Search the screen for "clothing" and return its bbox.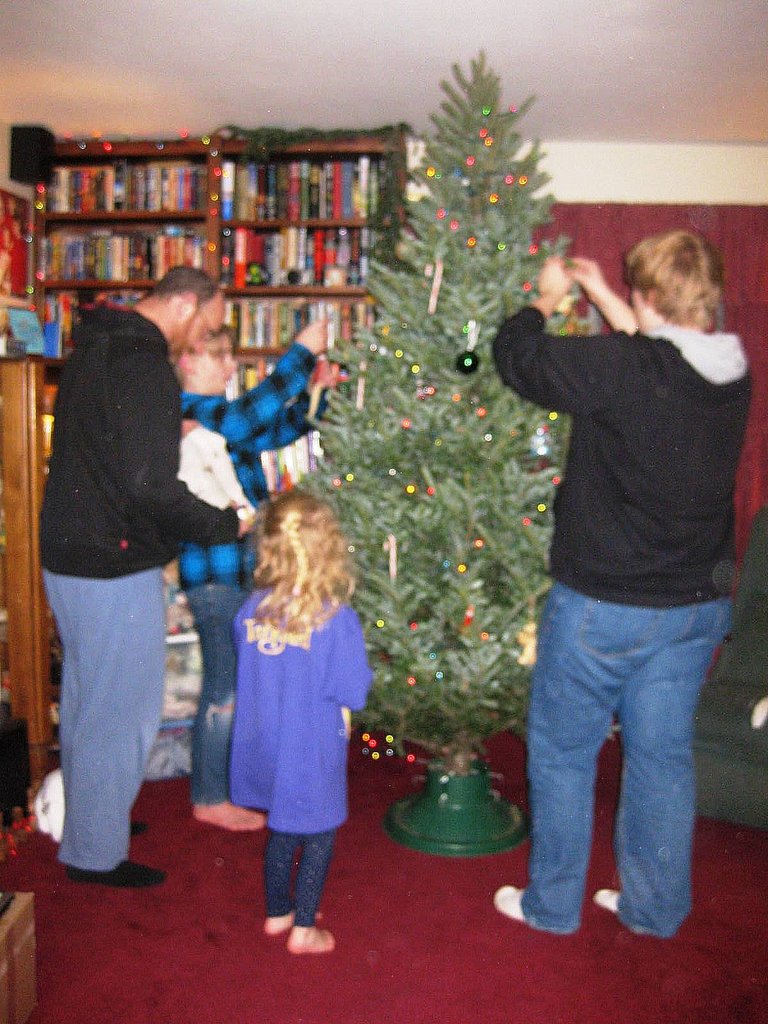
Found: [left=180, top=570, right=257, bottom=804].
